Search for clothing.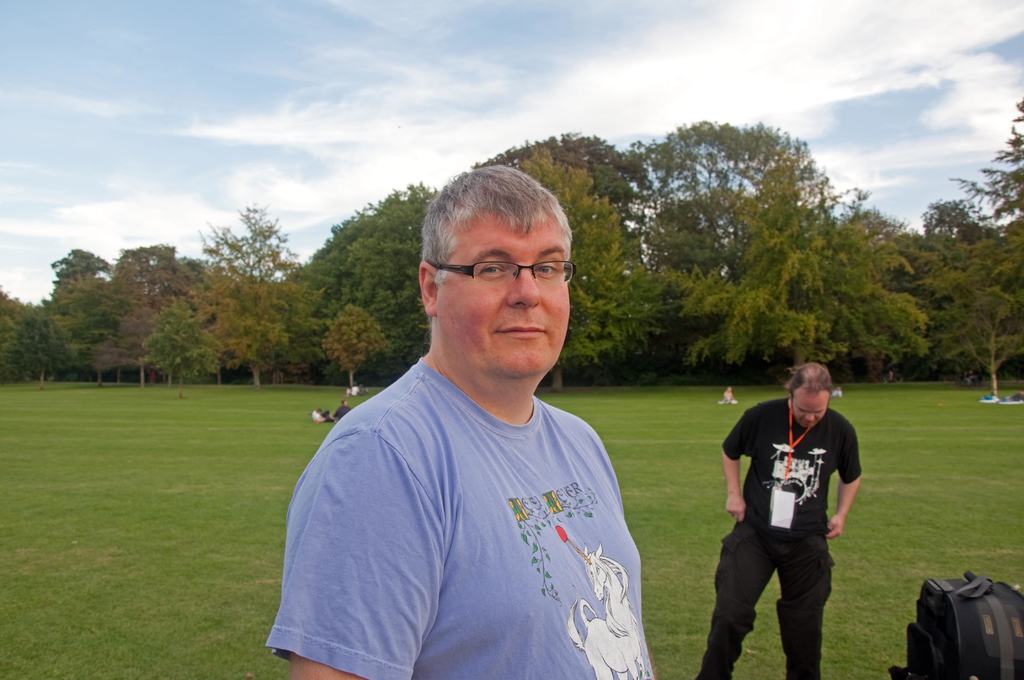
Found at pyautogui.locateOnScreen(333, 407, 353, 421).
